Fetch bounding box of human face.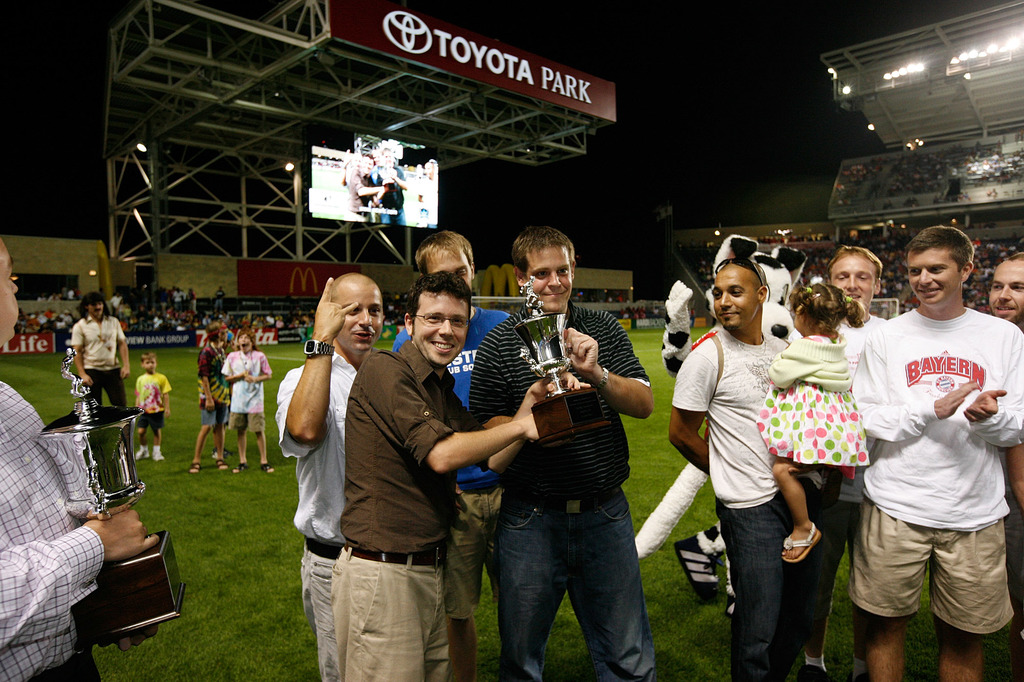
Bbox: x1=87, y1=296, x2=106, y2=319.
